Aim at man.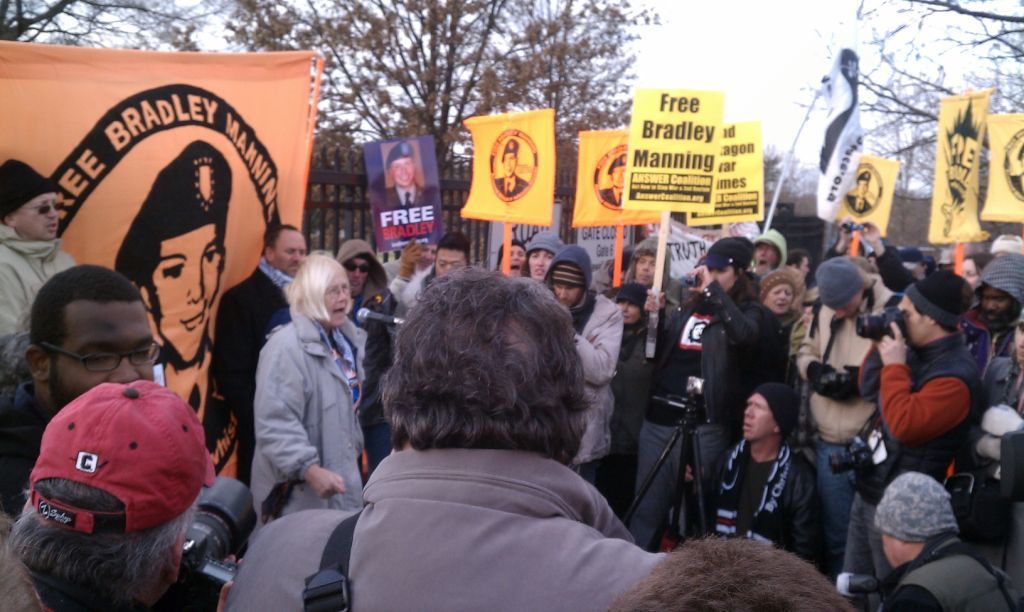
Aimed at <region>114, 137, 233, 472</region>.
